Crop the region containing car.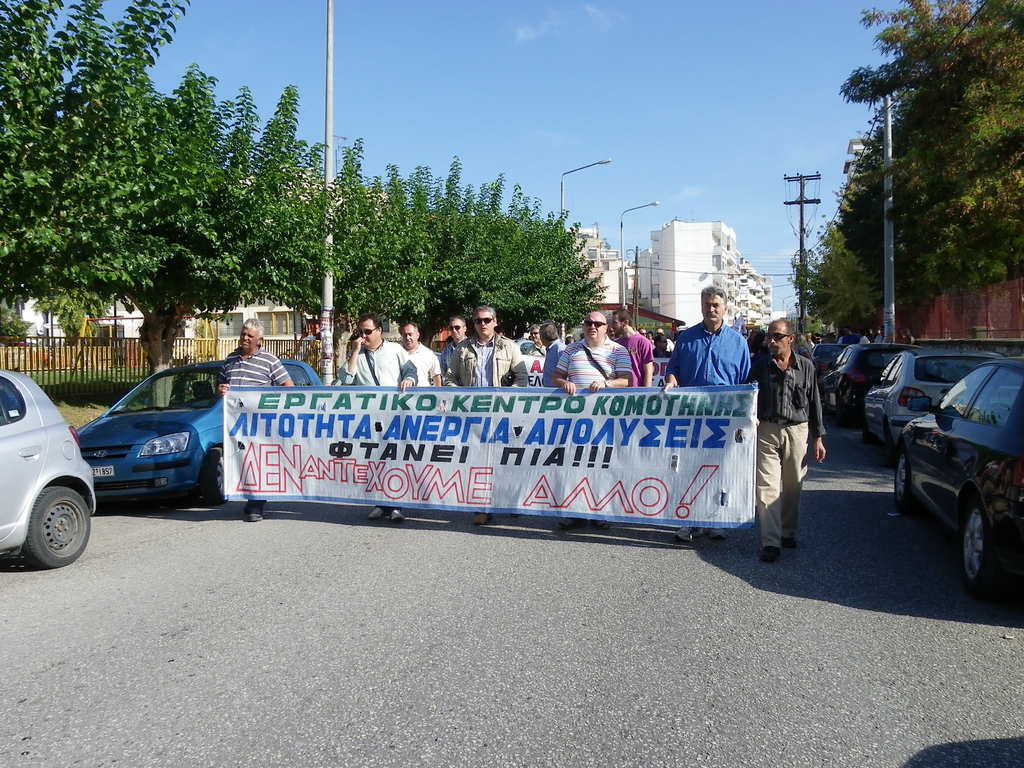
Crop region: (left=820, top=333, right=924, bottom=426).
